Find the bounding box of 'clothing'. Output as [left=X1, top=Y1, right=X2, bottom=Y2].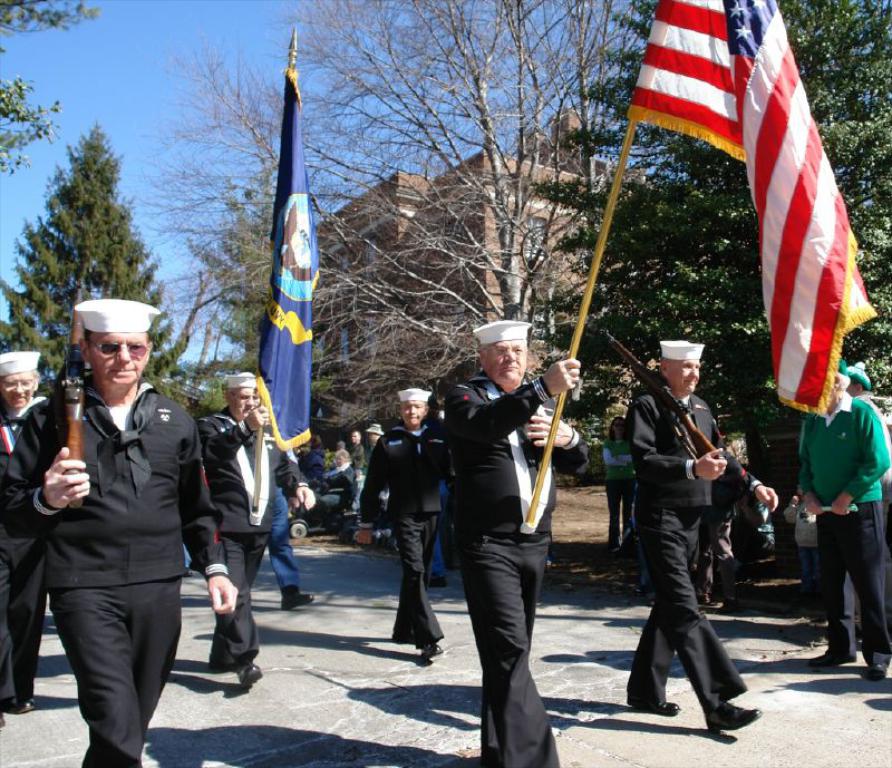
[left=259, top=436, right=307, bottom=586].
